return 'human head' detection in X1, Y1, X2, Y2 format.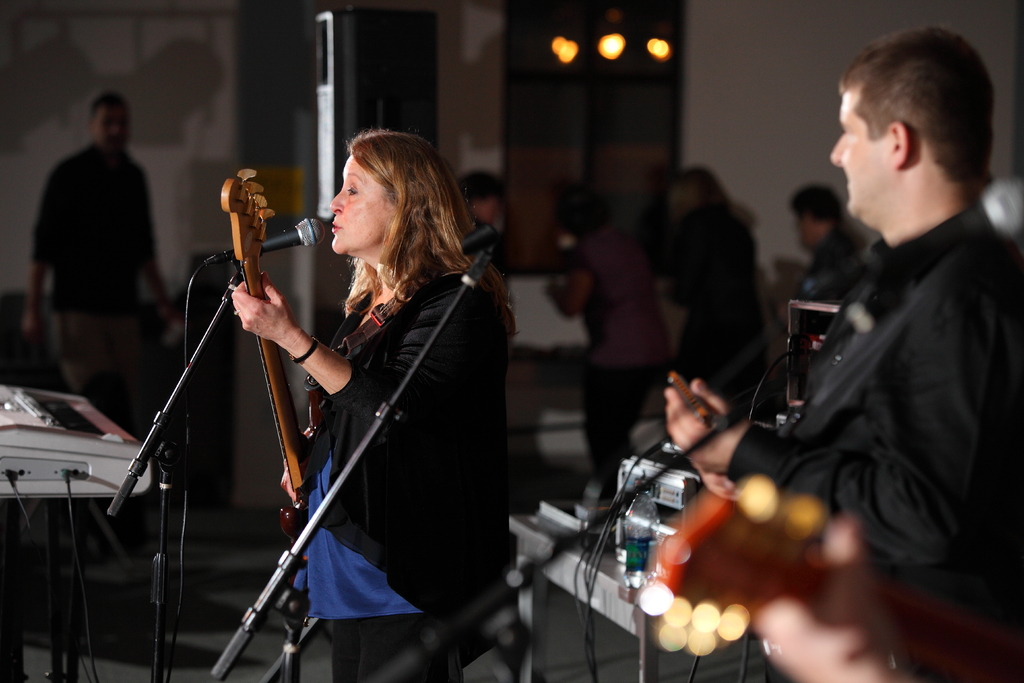
92, 95, 134, 151.
